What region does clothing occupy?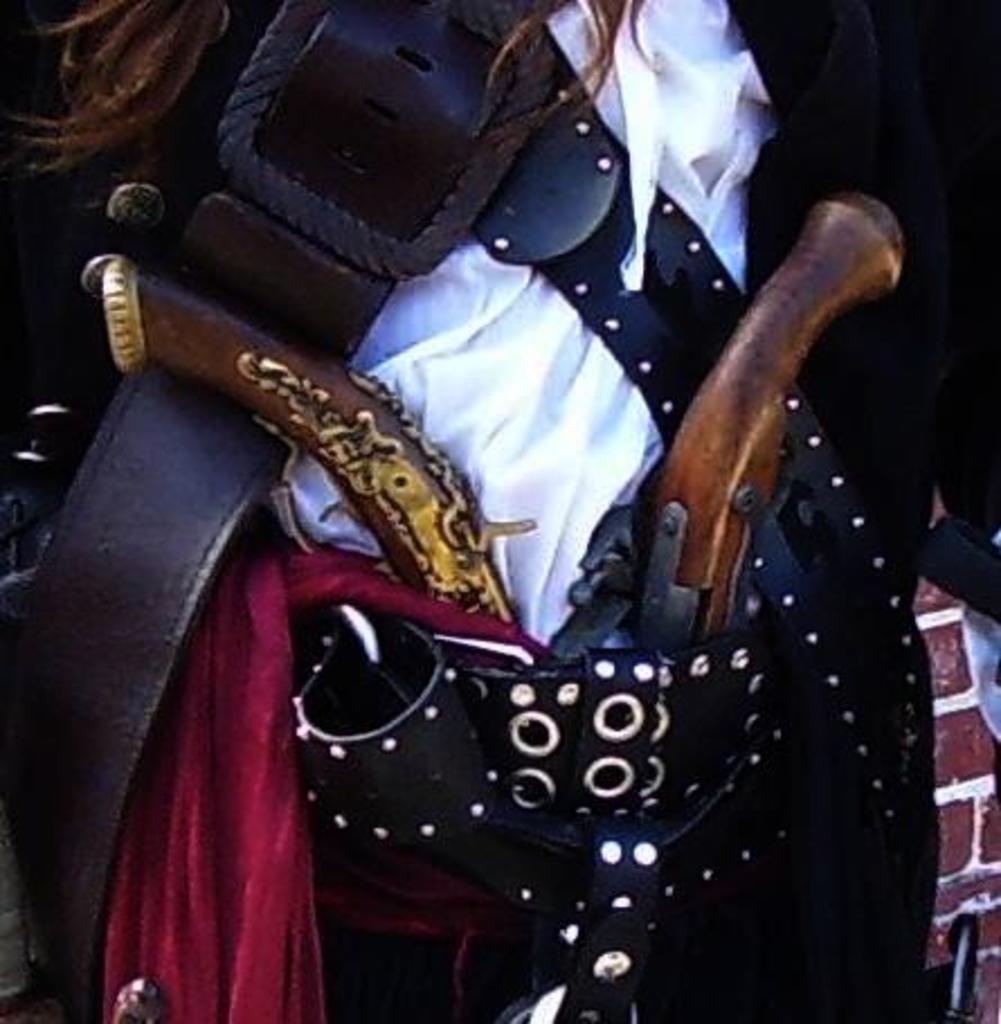
{"left": 0, "top": 0, "right": 999, "bottom": 1022}.
